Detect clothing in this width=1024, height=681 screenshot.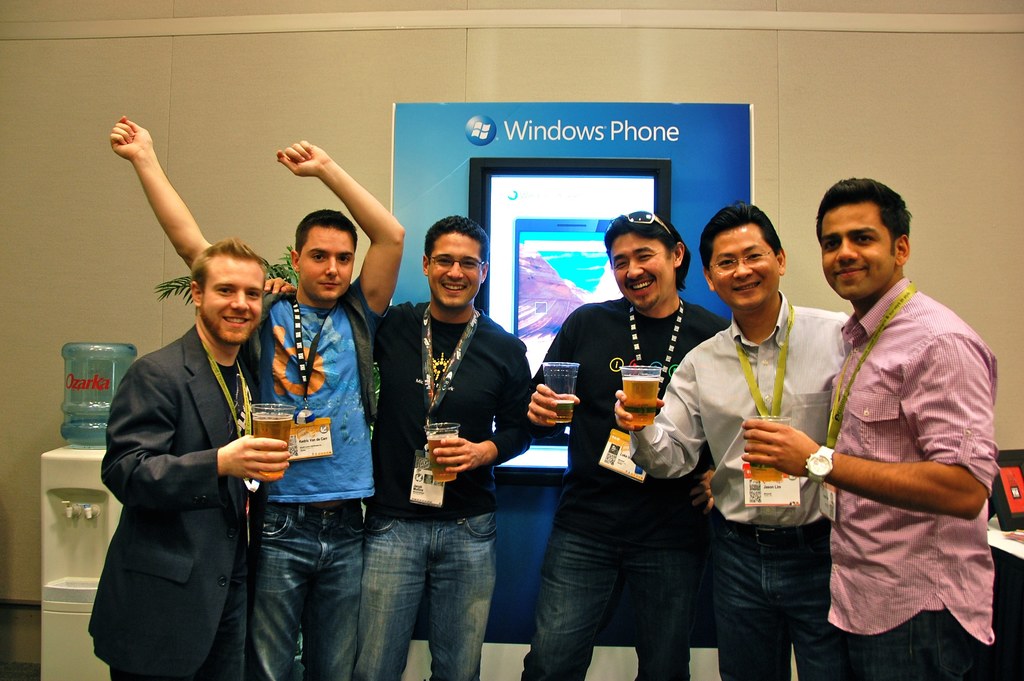
Detection: bbox=(380, 306, 524, 680).
